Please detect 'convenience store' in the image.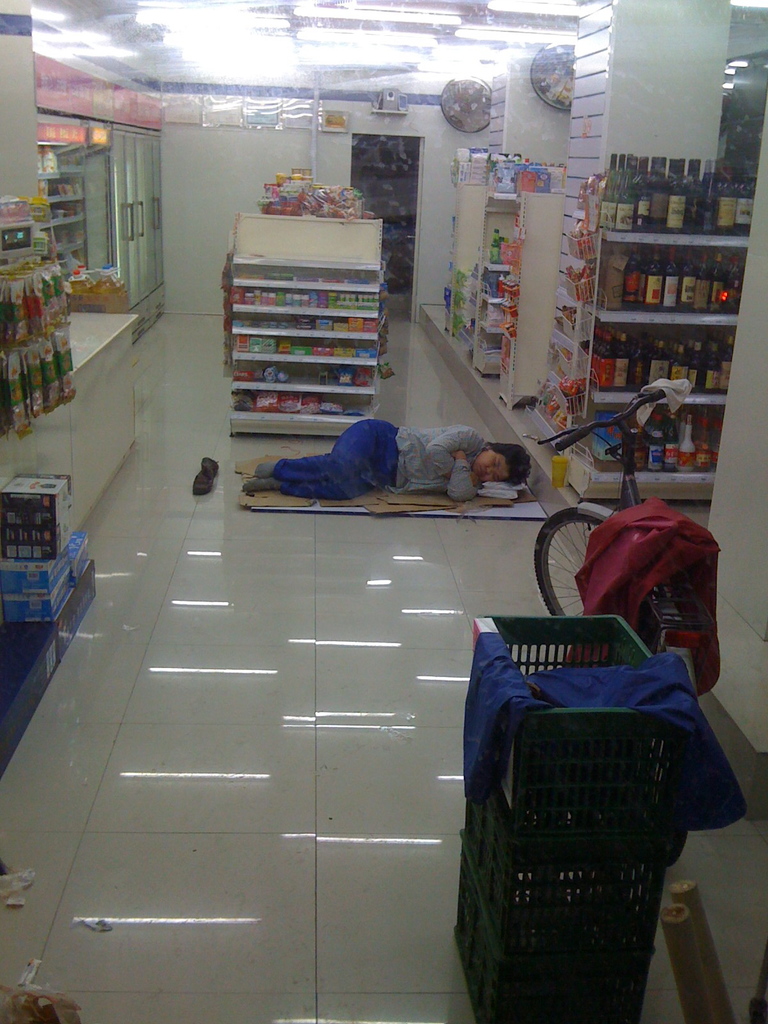
left=0, top=0, right=767, bottom=1023.
